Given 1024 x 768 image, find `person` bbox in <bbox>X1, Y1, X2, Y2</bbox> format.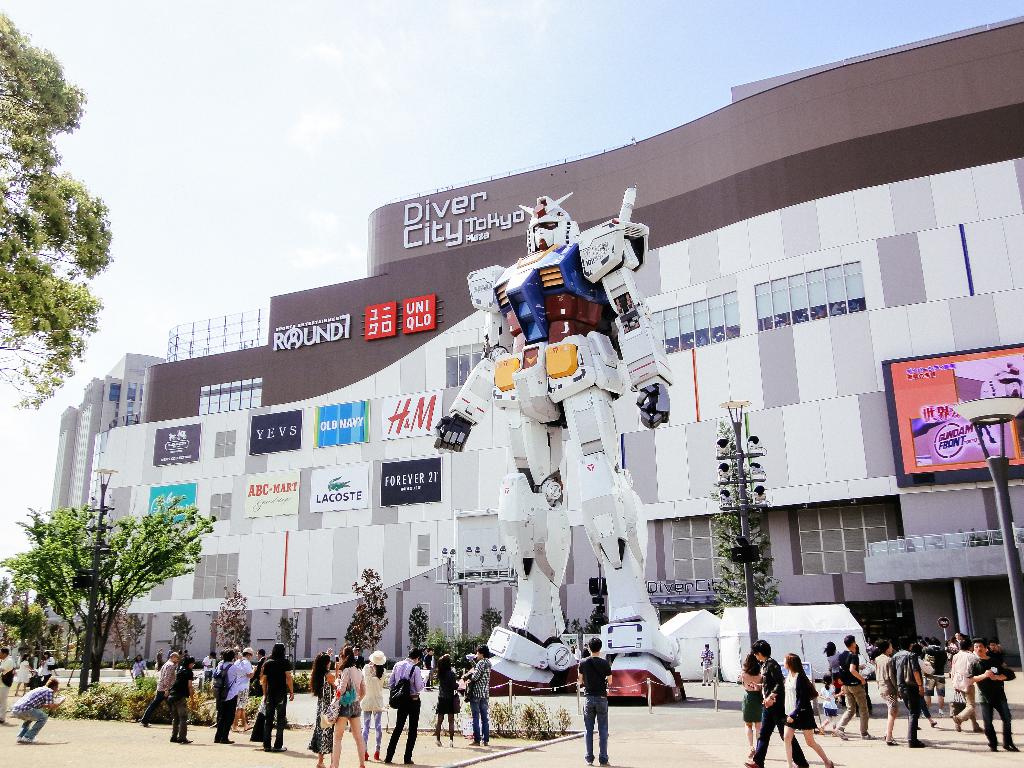
<bbox>955, 644, 977, 728</bbox>.
